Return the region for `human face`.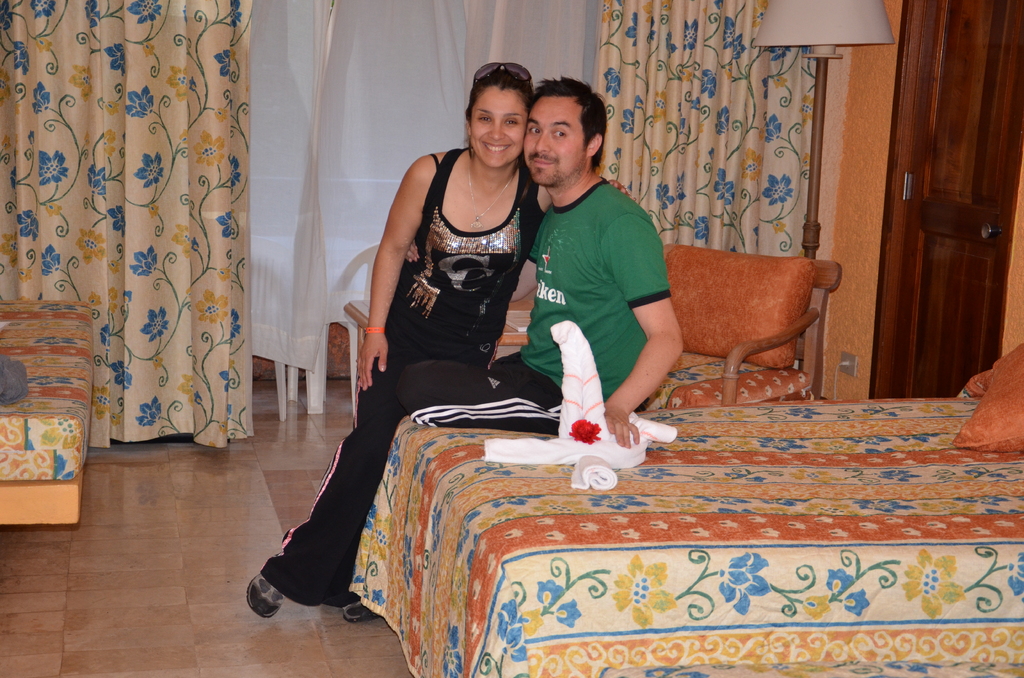
box=[531, 92, 584, 180].
